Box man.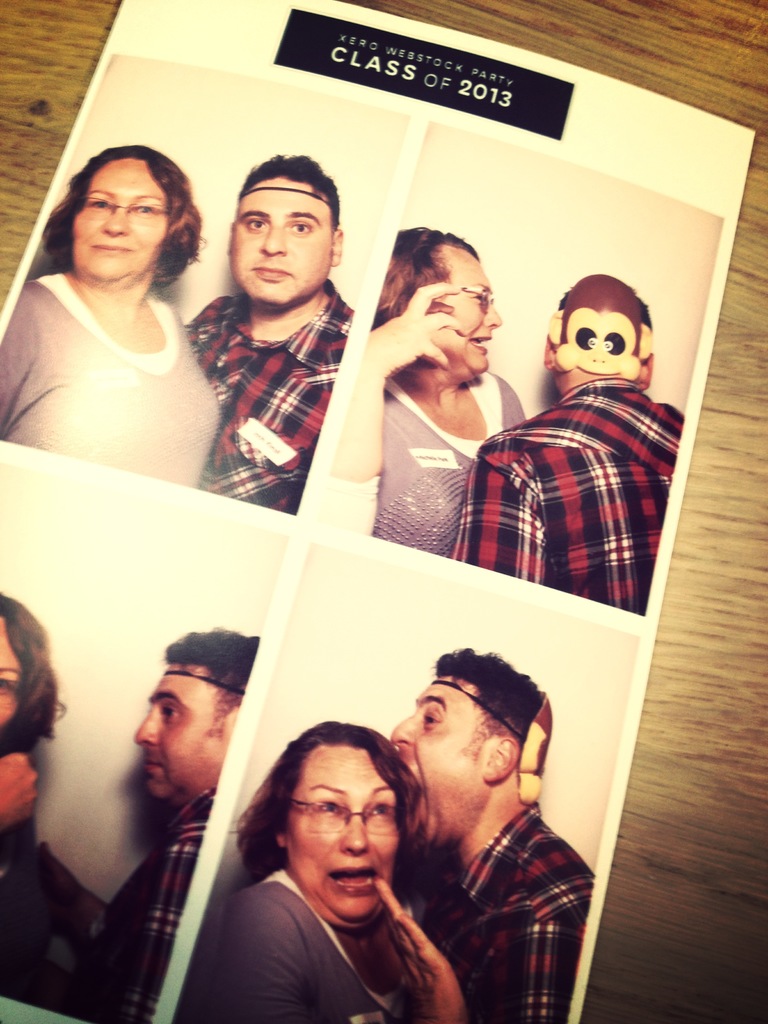
350:631:612:1021.
